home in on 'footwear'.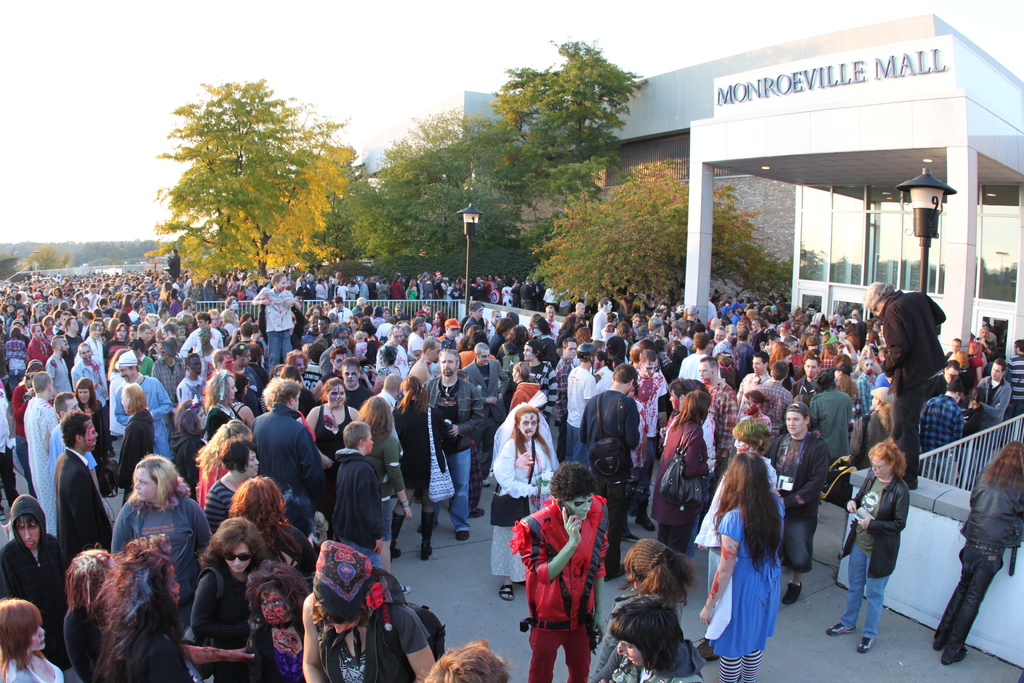
Homed in at select_region(470, 506, 484, 518).
